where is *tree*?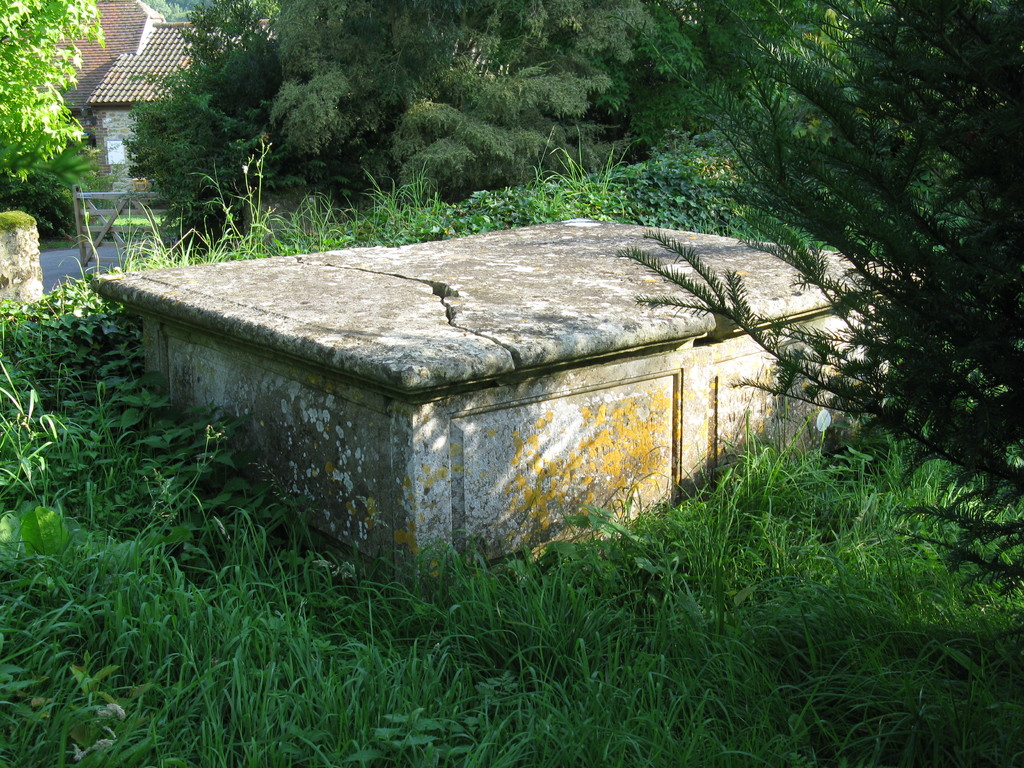
left=616, top=0, right=1023, bottom=604.
